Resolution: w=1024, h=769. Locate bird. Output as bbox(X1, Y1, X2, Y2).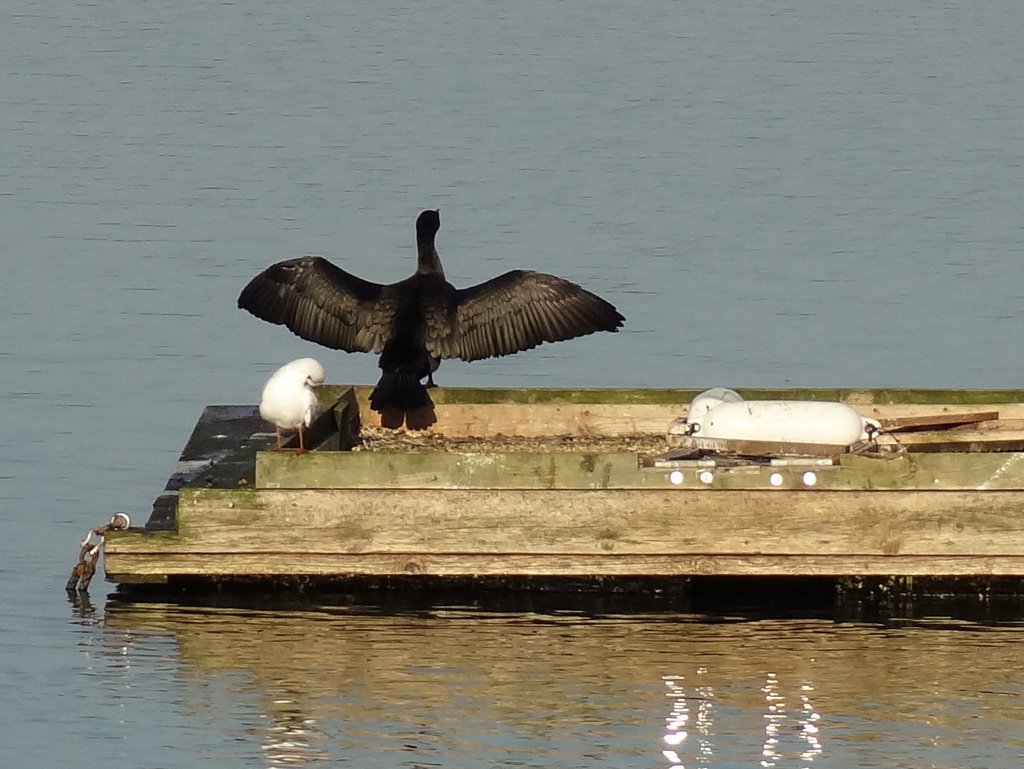
bbox(226, 209, 612, 420).
